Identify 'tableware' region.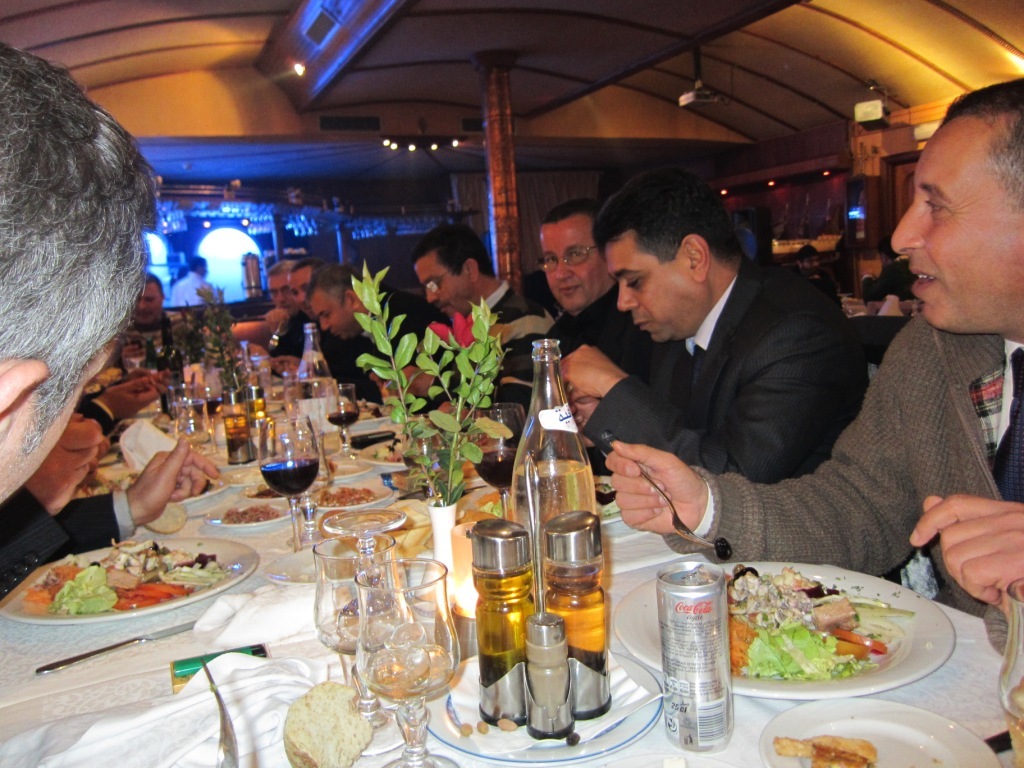
Region: x1=635 y1=460 x2=719 y2=546.
